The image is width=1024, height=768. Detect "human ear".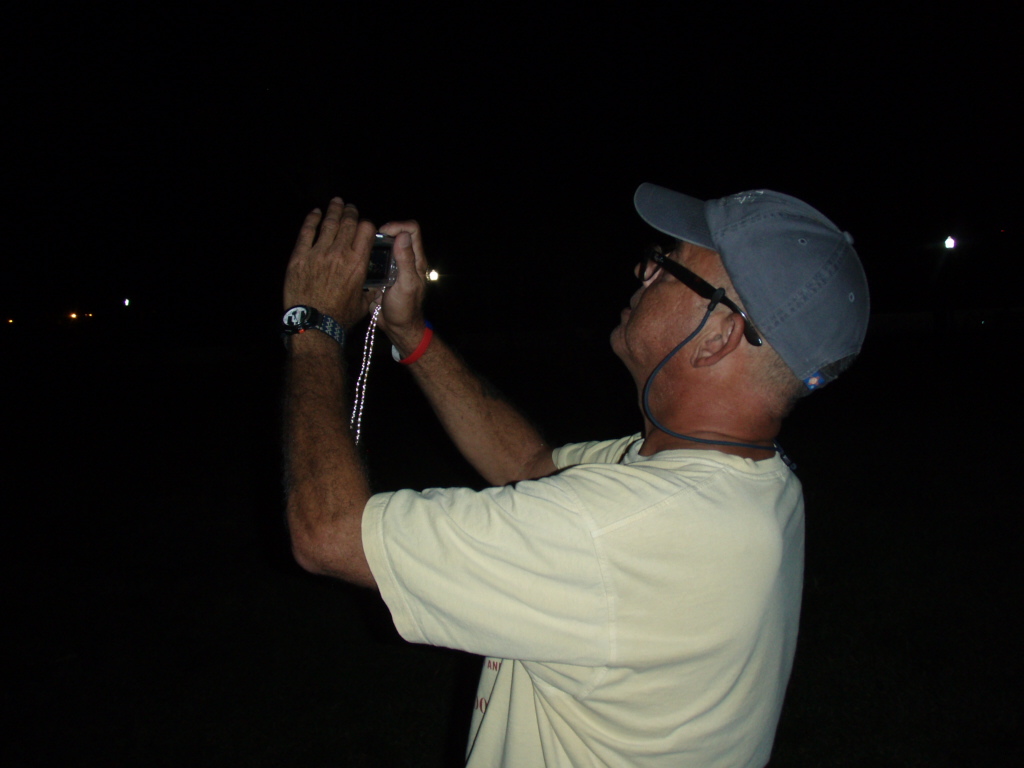
Detection: 690, 311, 745, 368.
